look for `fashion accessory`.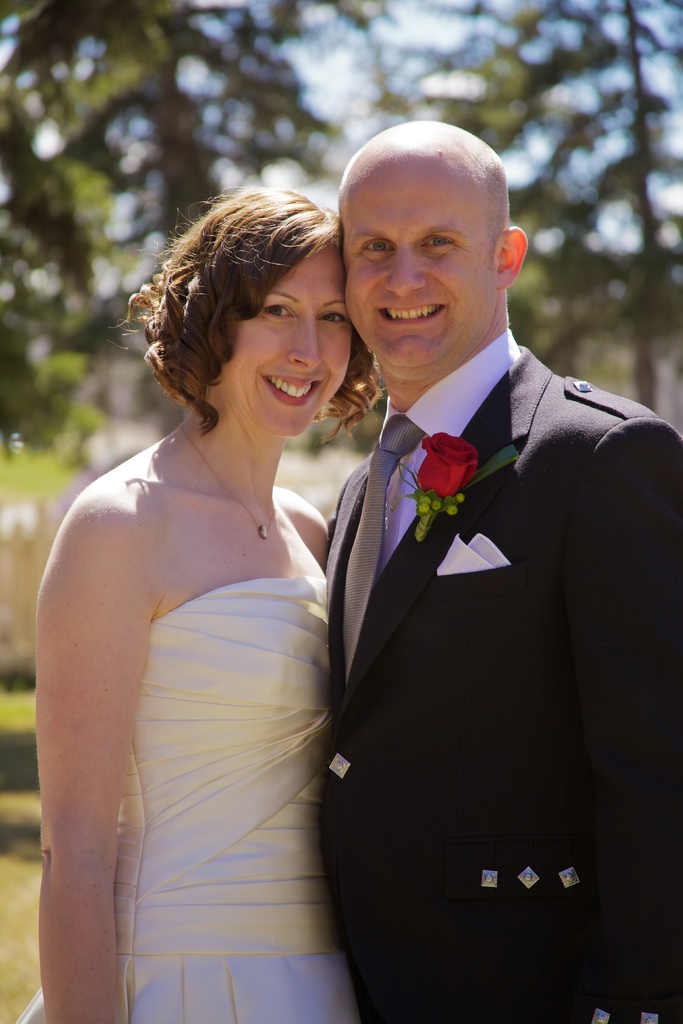
Found: pyautogui.locateOnScreen(338, 409, 425, 680).
